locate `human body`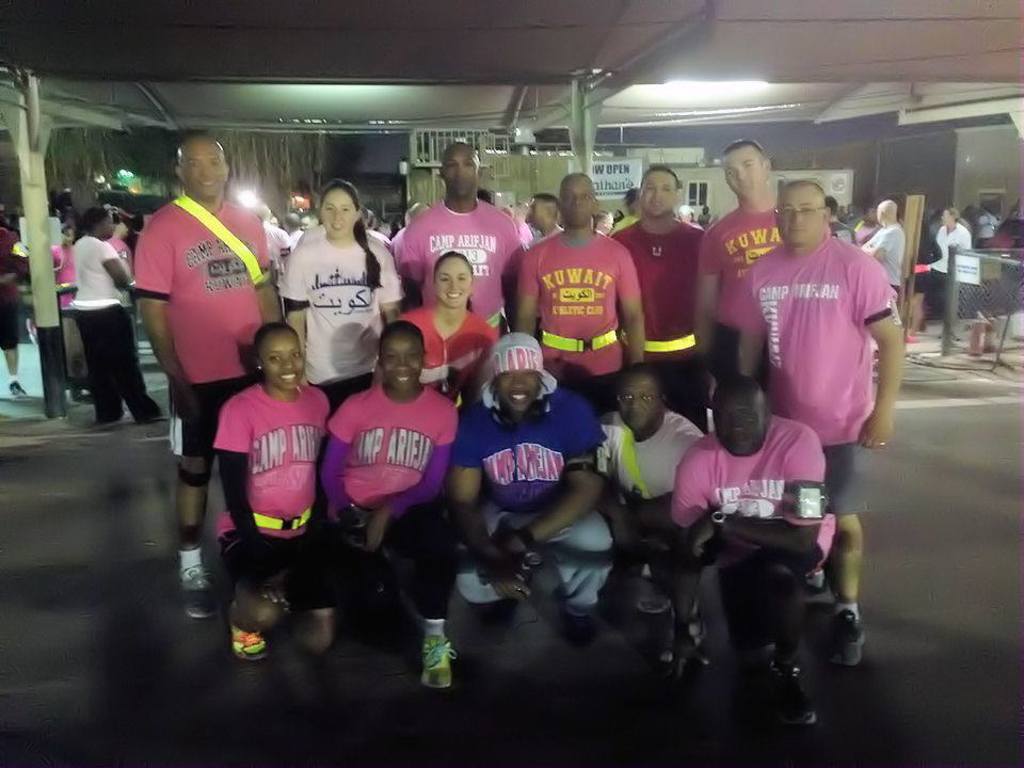
(399,305,495,403)
